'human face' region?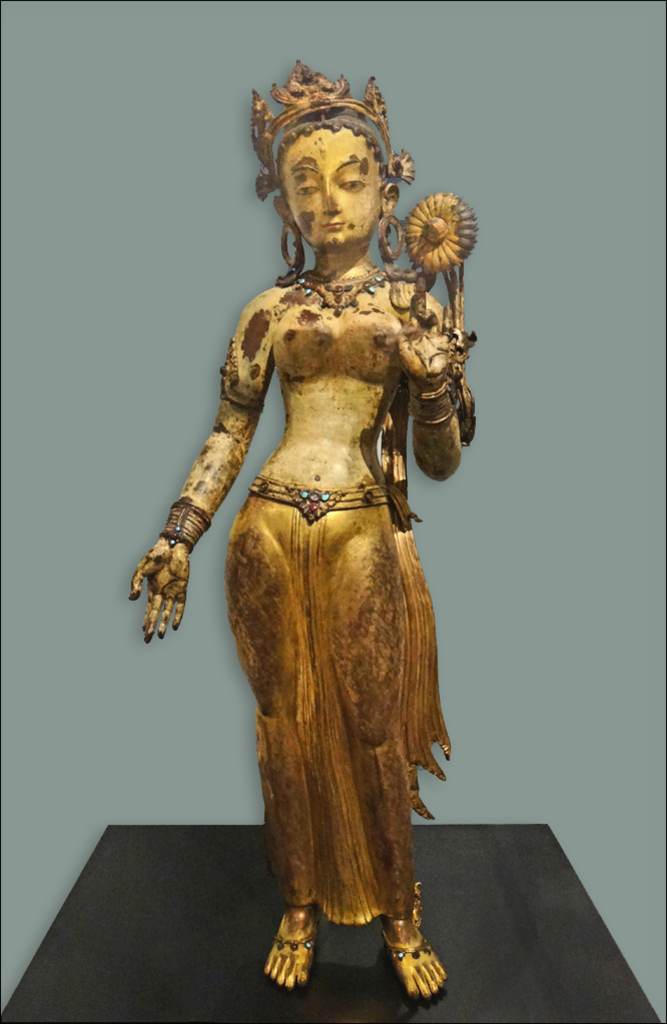
<box>279,126,383,247</box>
